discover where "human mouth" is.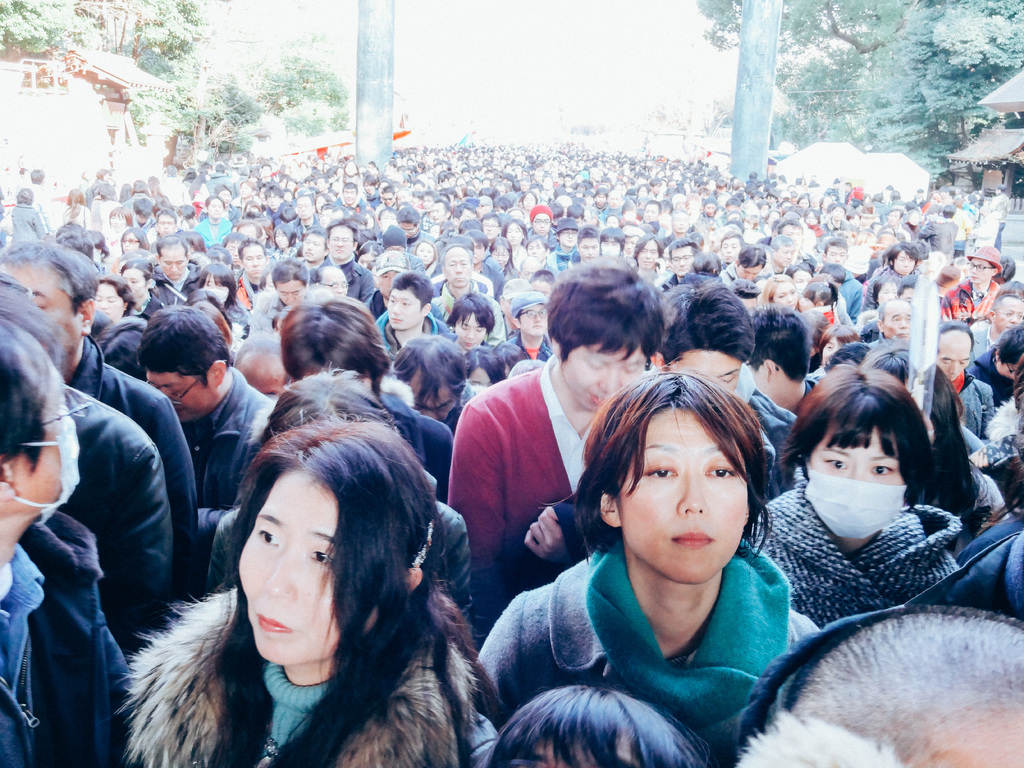
Discovered at l=640, t=260, r=653, b=264.
